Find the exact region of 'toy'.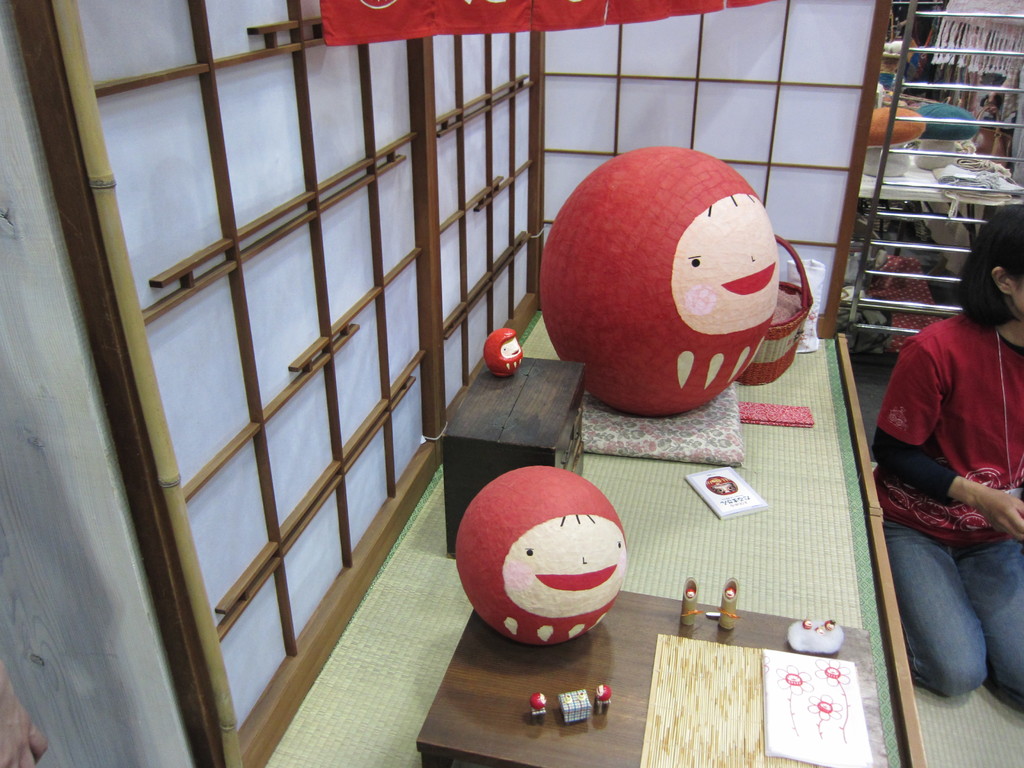
Exact region: rect(822, 613, 834, 629).
